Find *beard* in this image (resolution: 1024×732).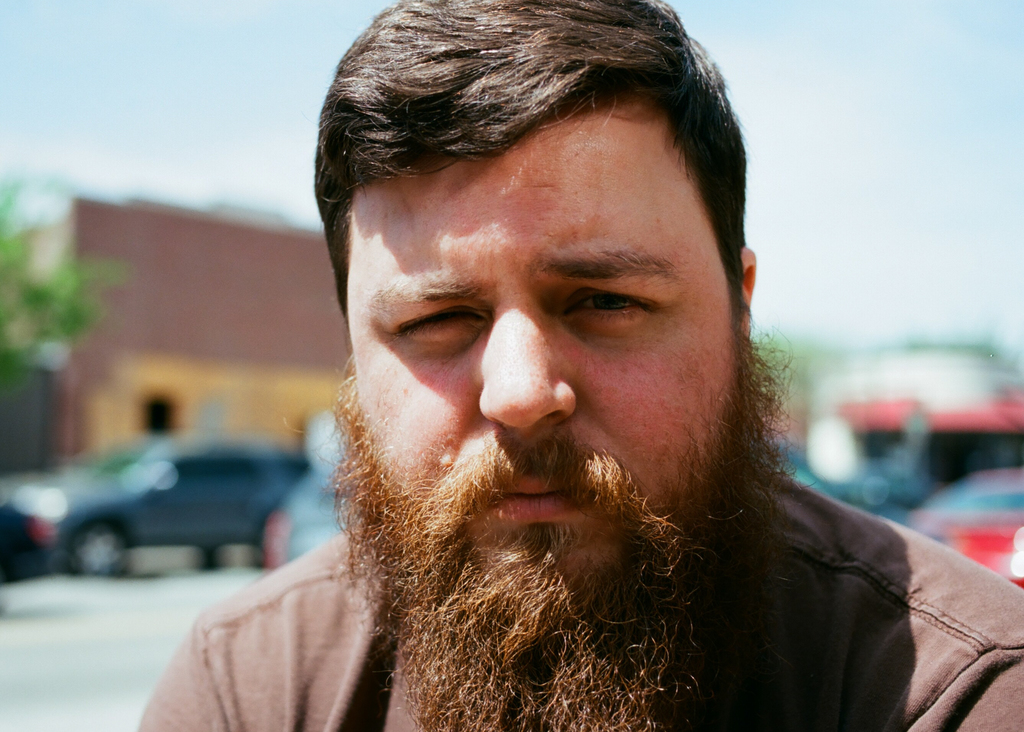
<box>310,329,797,731</box>.
